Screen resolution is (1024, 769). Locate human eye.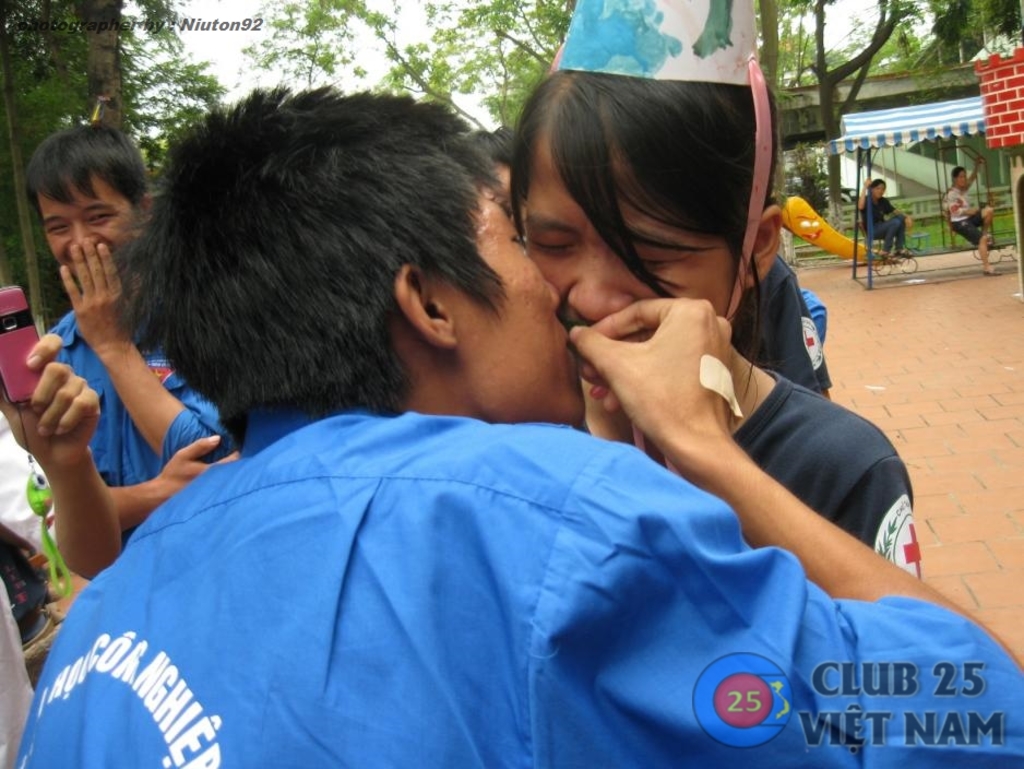
Rect(615, 244, 681, 268).
